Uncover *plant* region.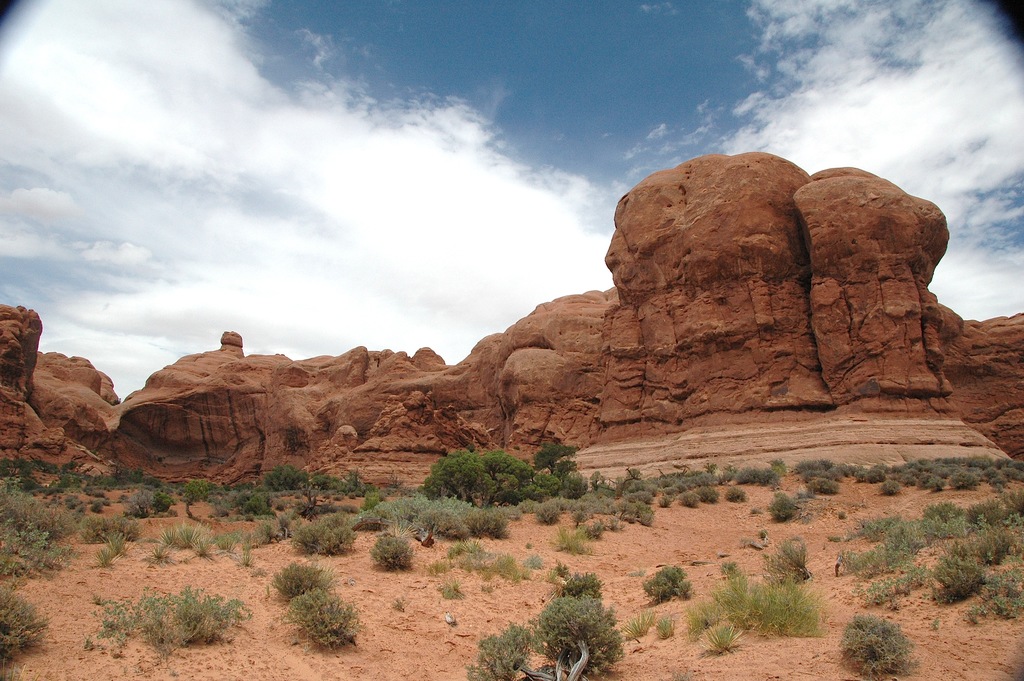
Uncovered: <bbox>983, 456, 999, 470</bbox>.
